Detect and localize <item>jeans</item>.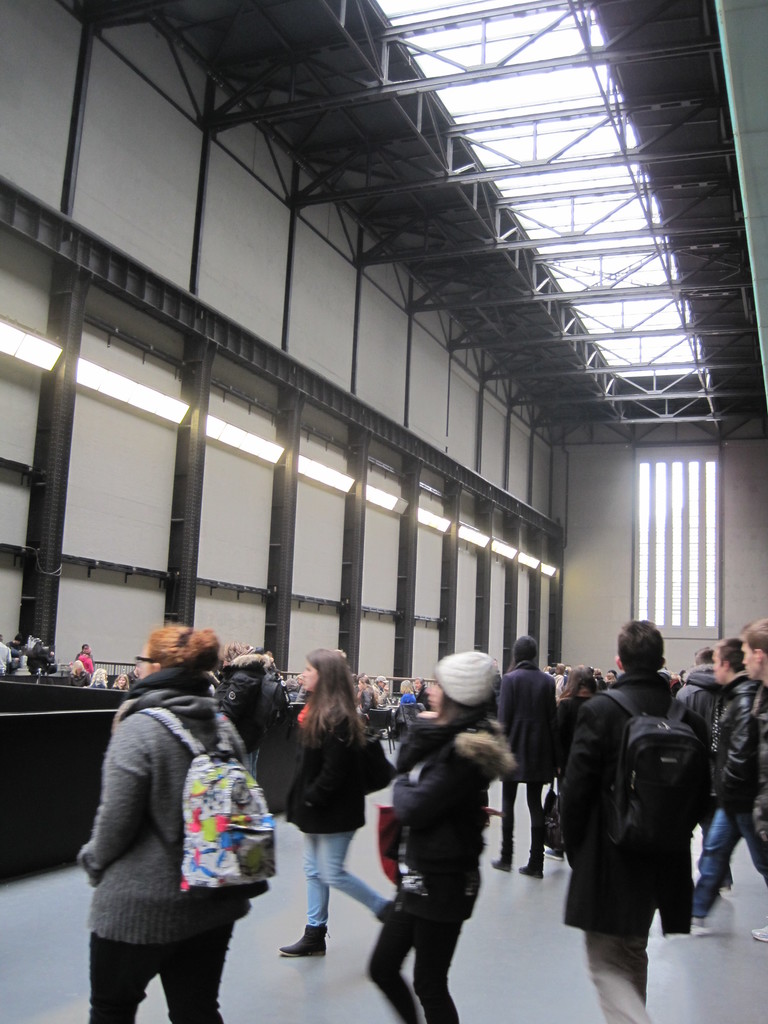
Localized at 294, 822, 401, 926.
